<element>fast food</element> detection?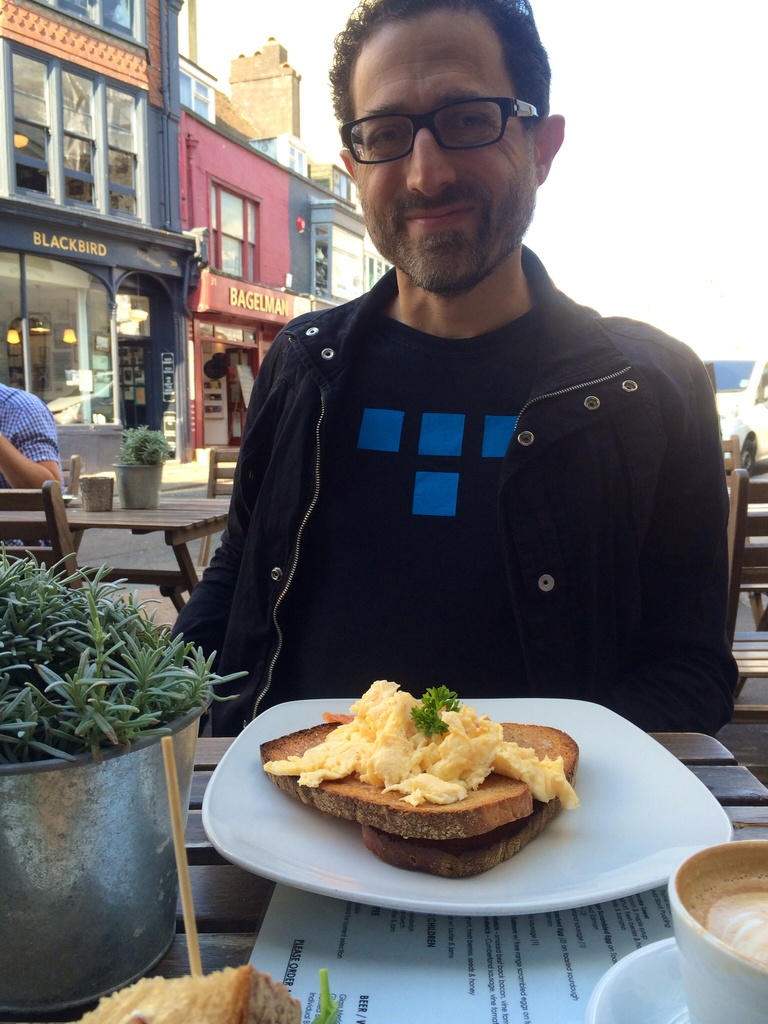
select_region(269, 685, 580, 869)
